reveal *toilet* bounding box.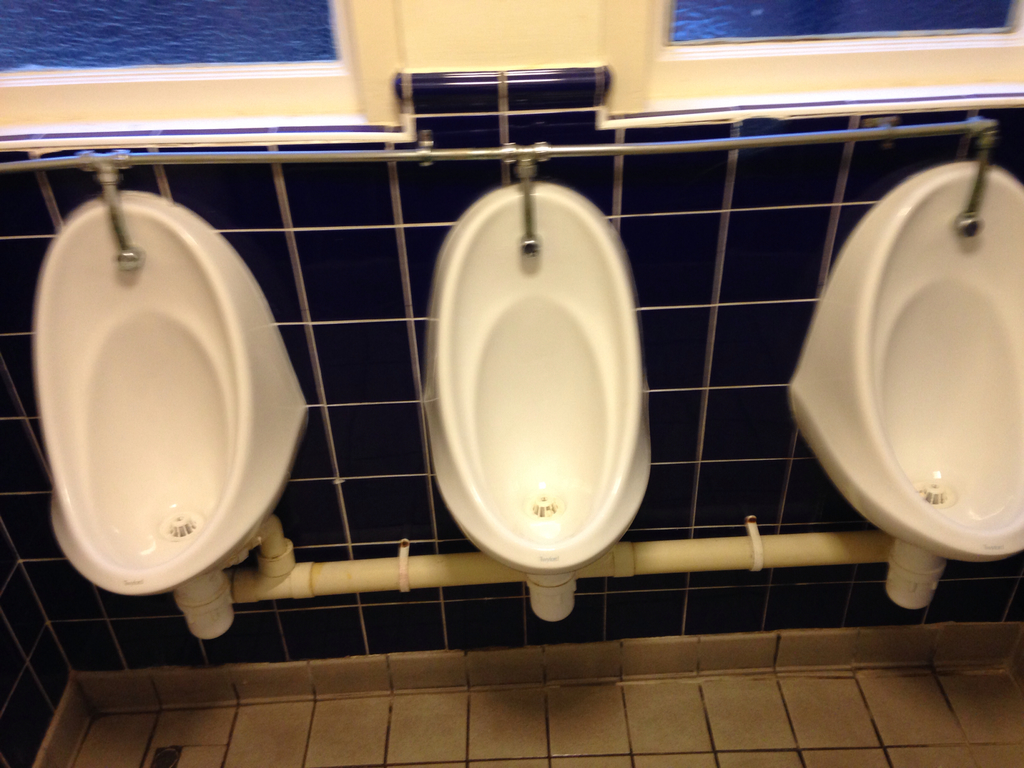
Revealed: [421, 150, 655, 613].
